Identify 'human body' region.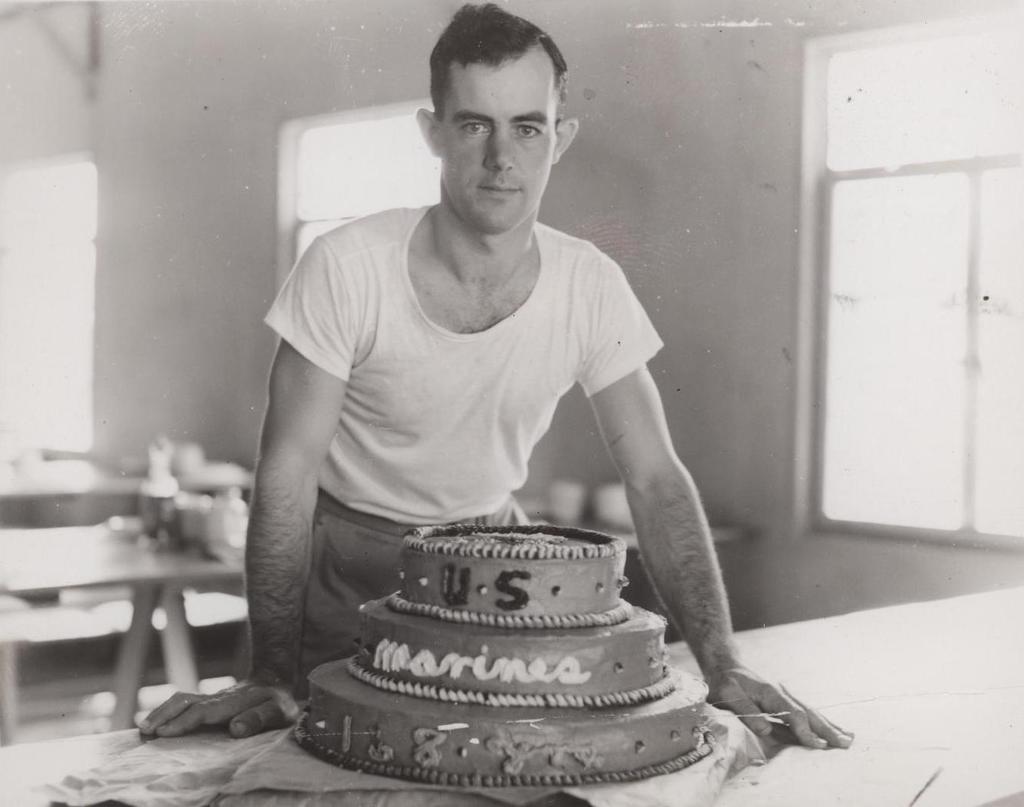
Region: Rect(212, 52, 785, 793).
